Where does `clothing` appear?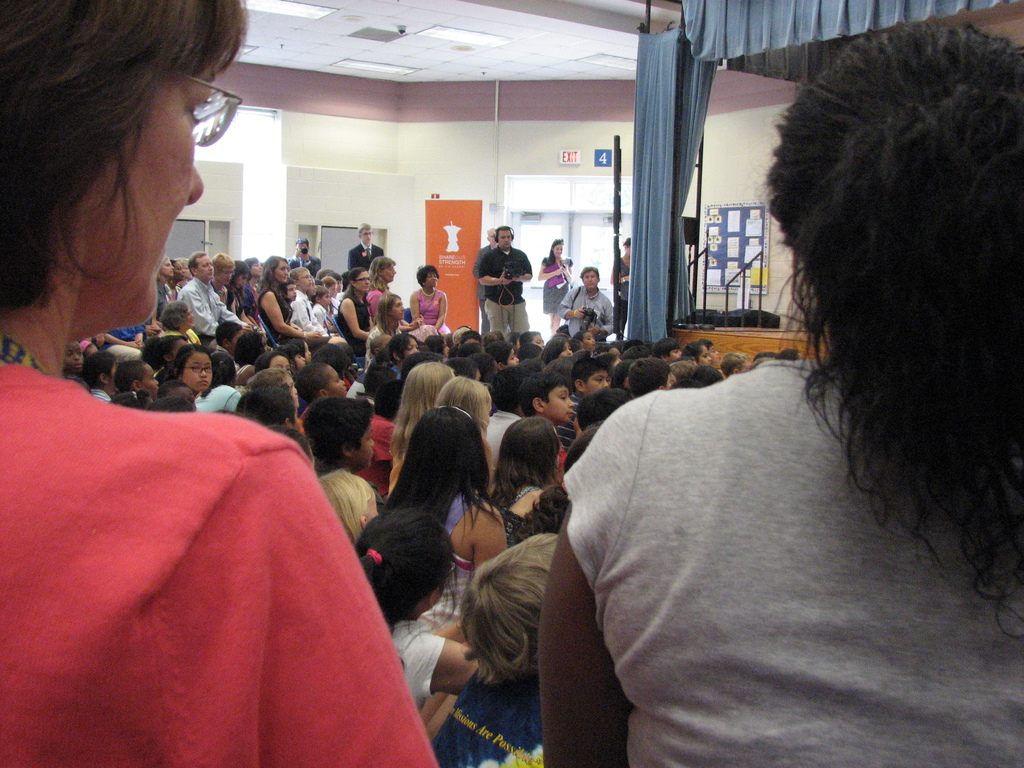
Appears at [x1=0, y1=355, x2=444, y2=767].
